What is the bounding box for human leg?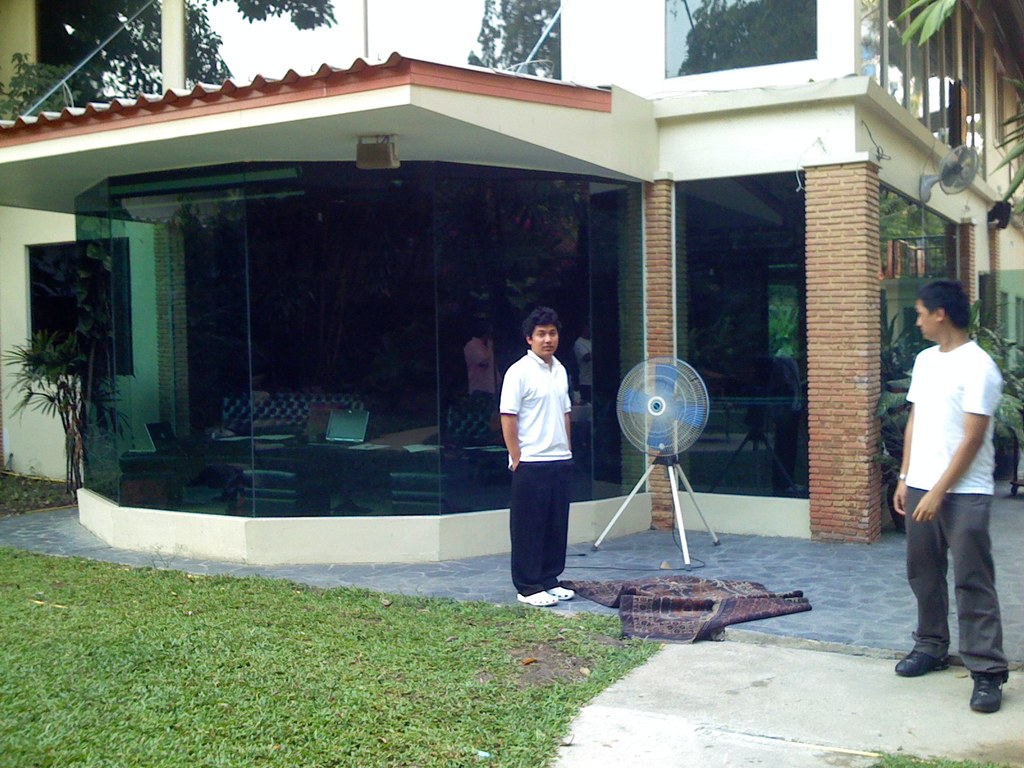
[894, 483, 945, 680].
